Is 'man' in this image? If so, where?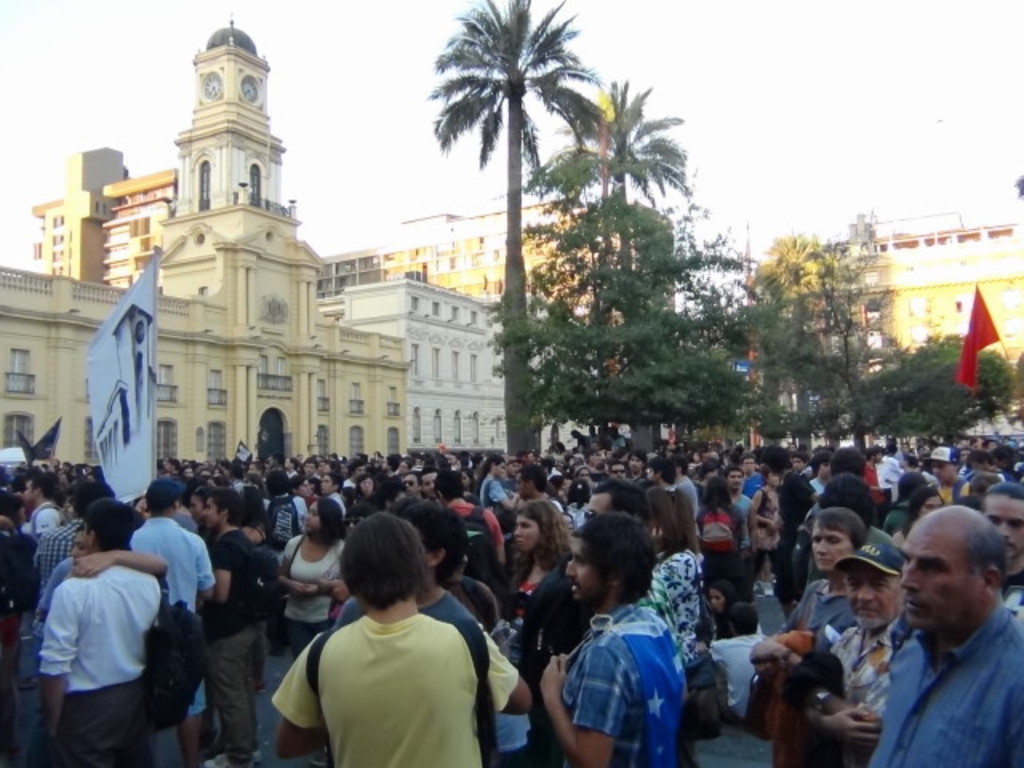
Yes, at 979:483:1022:624.
